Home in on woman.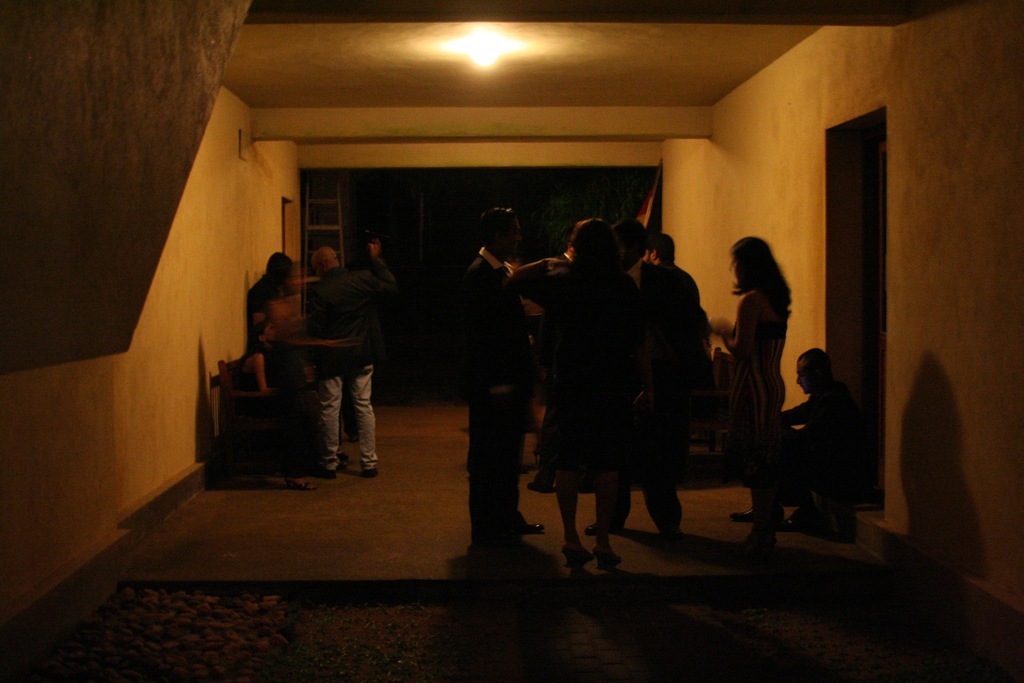
Homed in at <box>710,234,792,557</box>.
